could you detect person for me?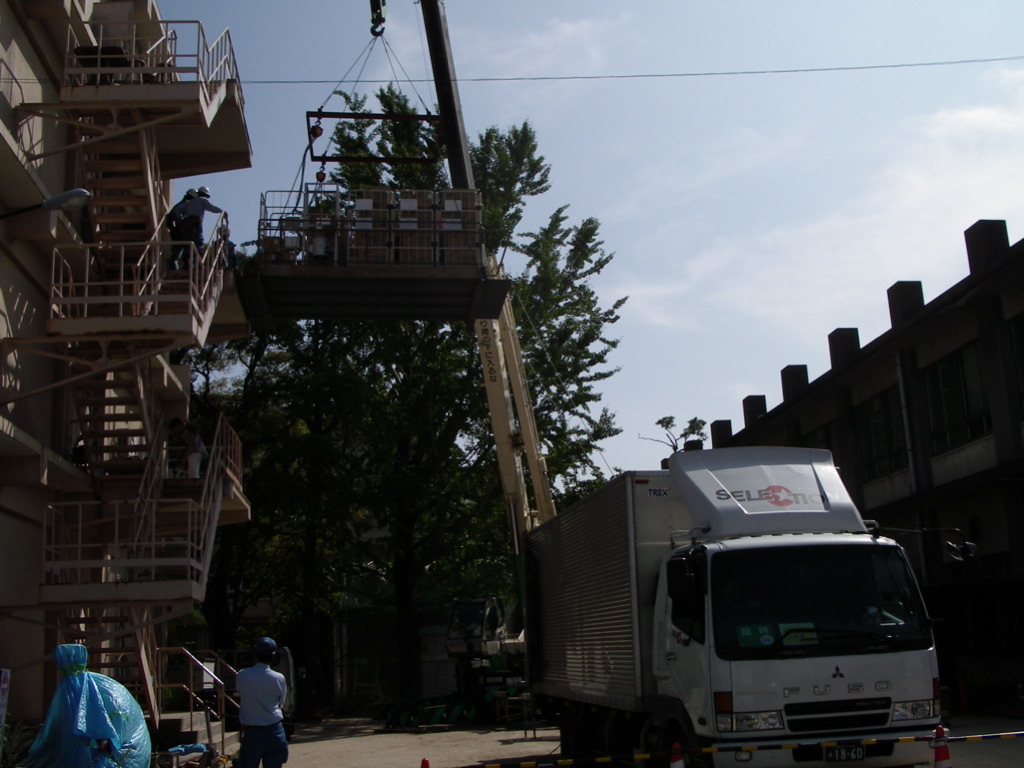
Detection result: select_region(235, 636, 289, 766).
